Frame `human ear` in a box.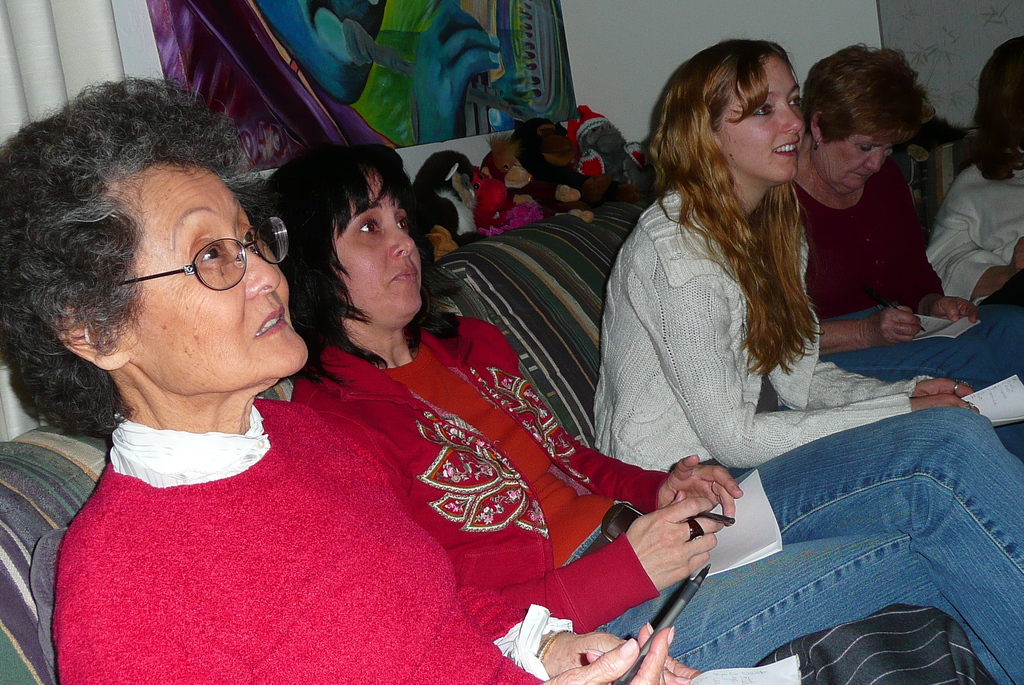
(x1=811, y1=114, x2=823, y2=141).
